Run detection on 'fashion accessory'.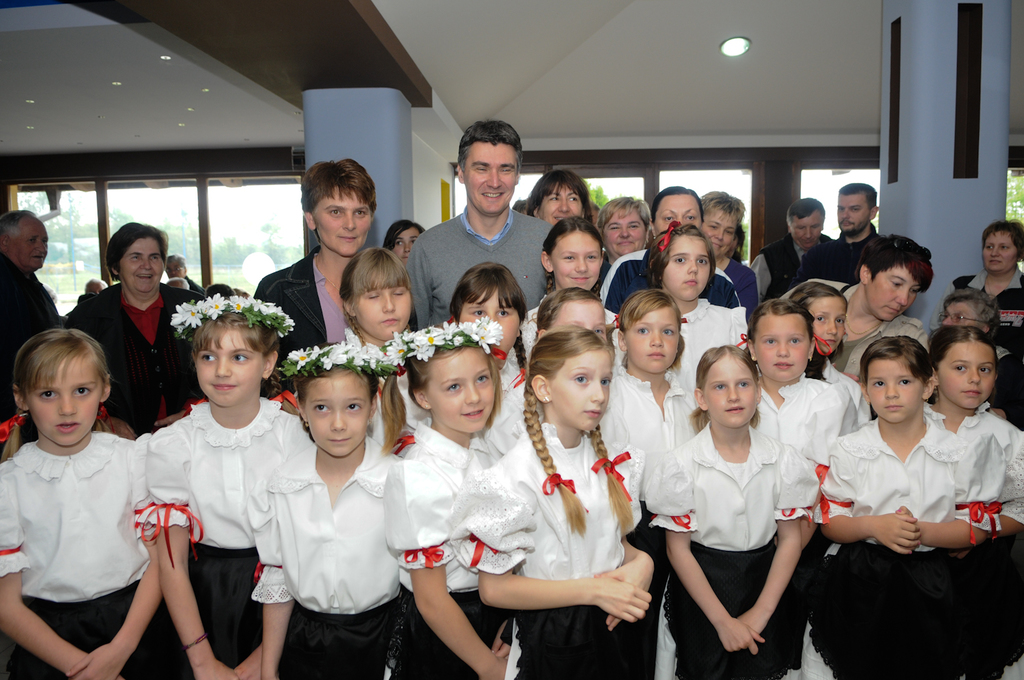
Result: (609,313,625,330).
